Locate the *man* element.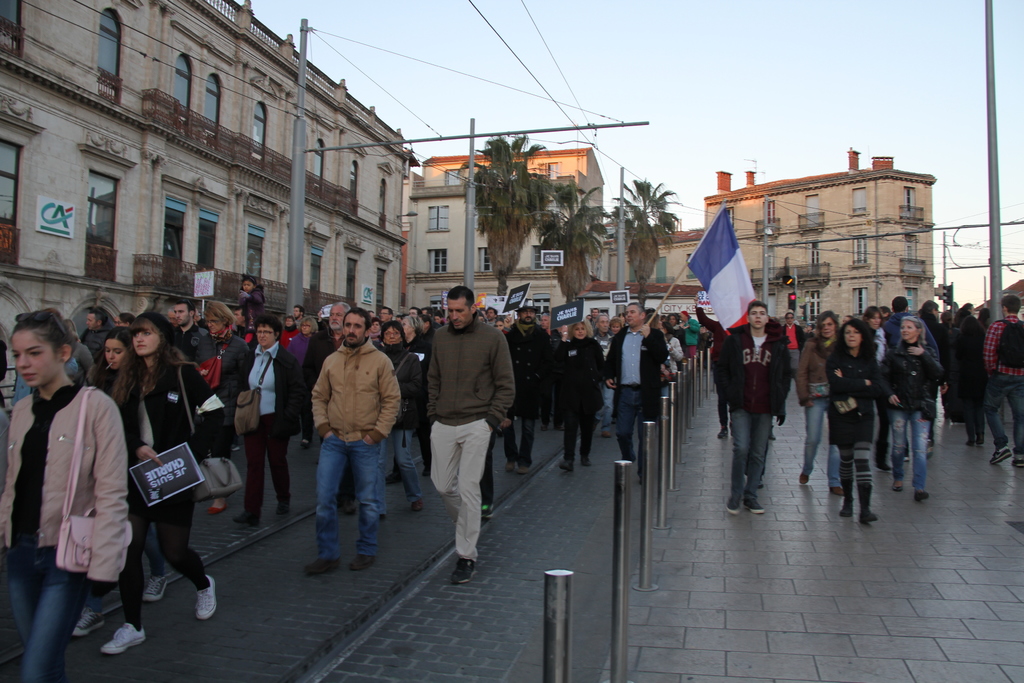
Element bbox: 504:295:555:472.
